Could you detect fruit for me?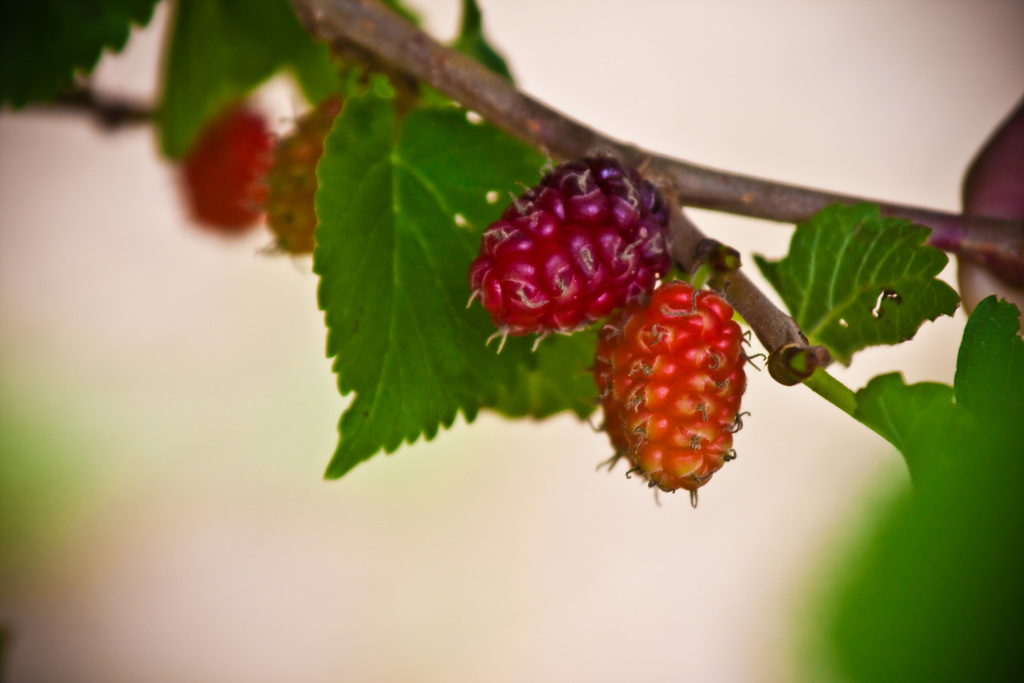
Detection result: bbox(261, 89, 362, 256).
